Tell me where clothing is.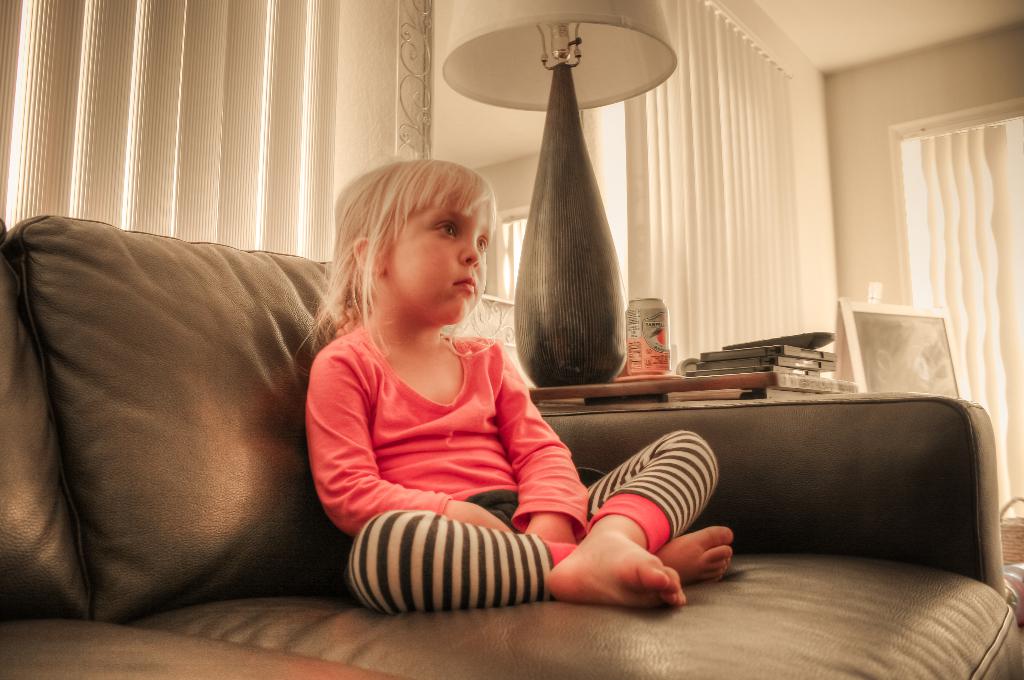
clothing is at BBox(301, 320, 728, 613).
